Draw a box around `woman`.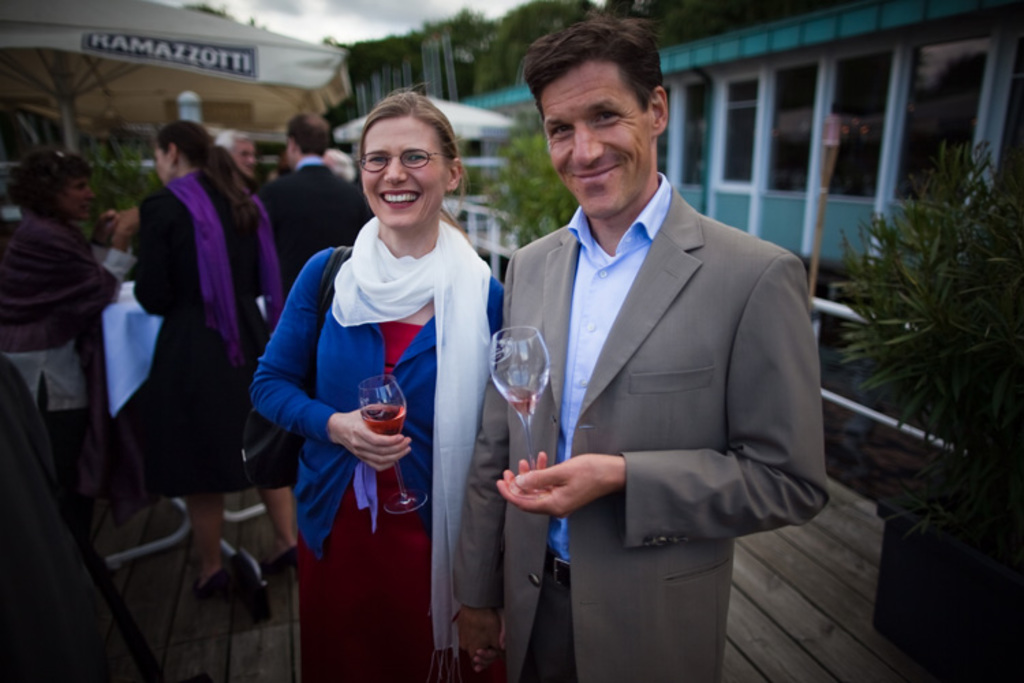
{"left": 126, "top": 120, "right": 302, "bottom": 604}.
